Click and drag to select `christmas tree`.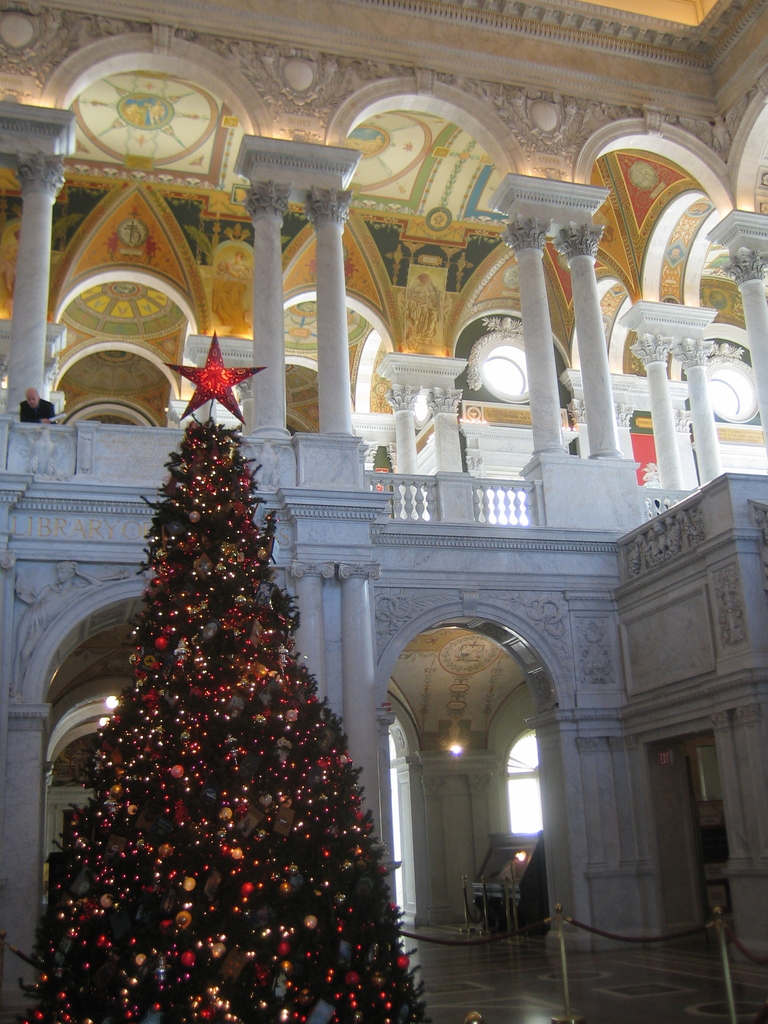
Selection: [9,324,434,1023].
